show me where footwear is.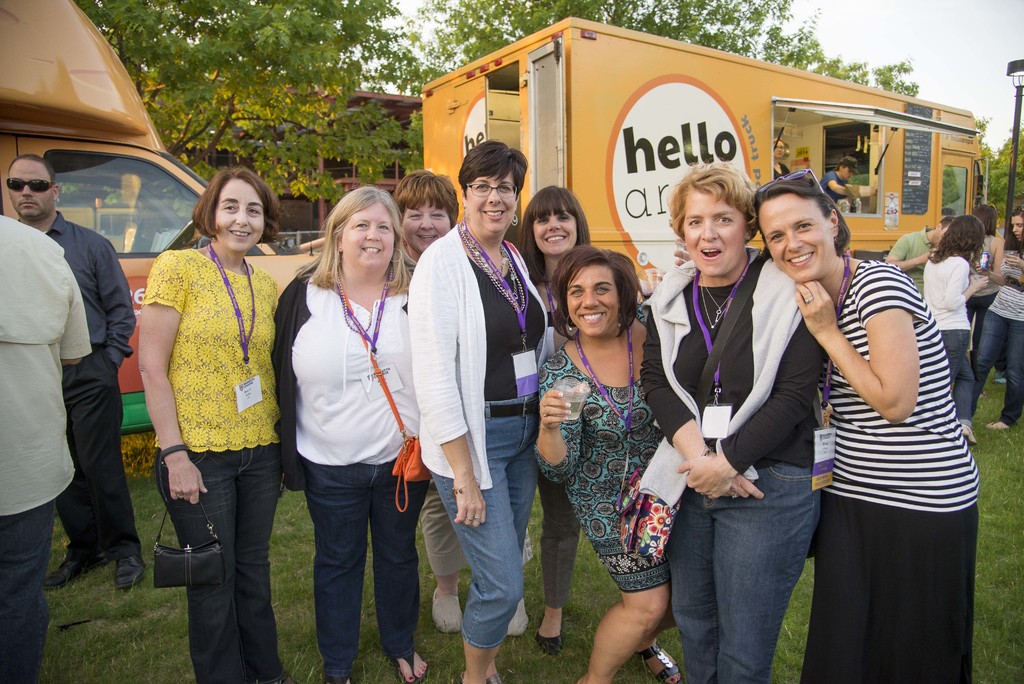
footwear is at {"left": 431, "top": 589, "right": 463, "bottom": 631}.
